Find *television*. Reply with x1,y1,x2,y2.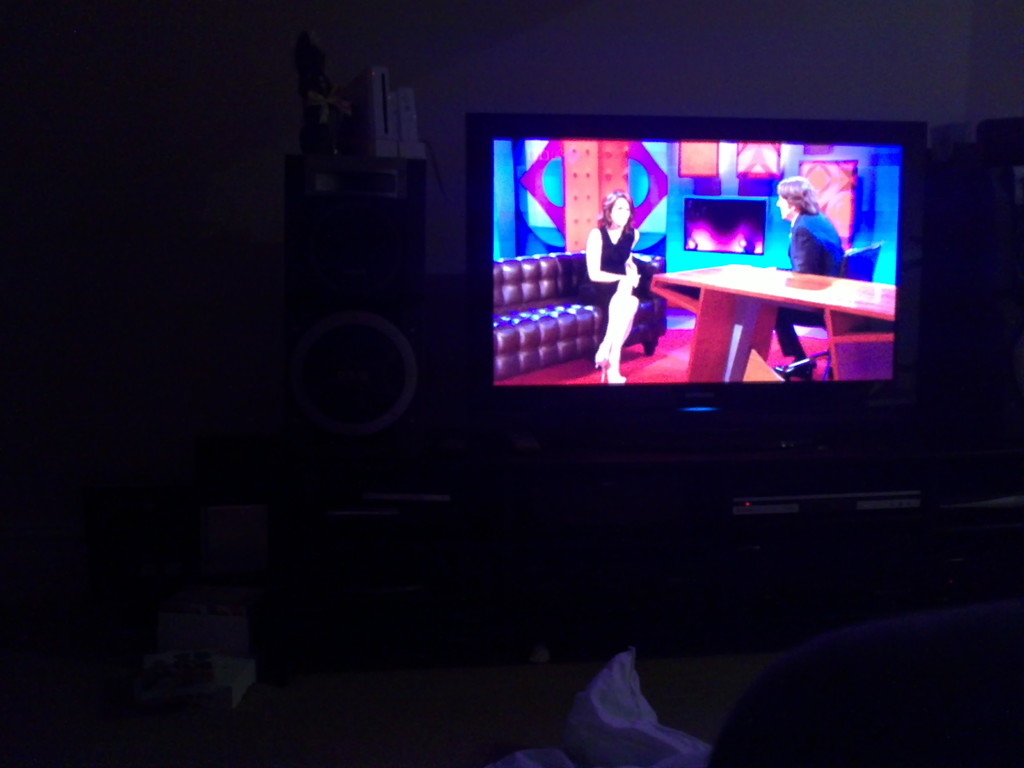
461,114,938,418.
